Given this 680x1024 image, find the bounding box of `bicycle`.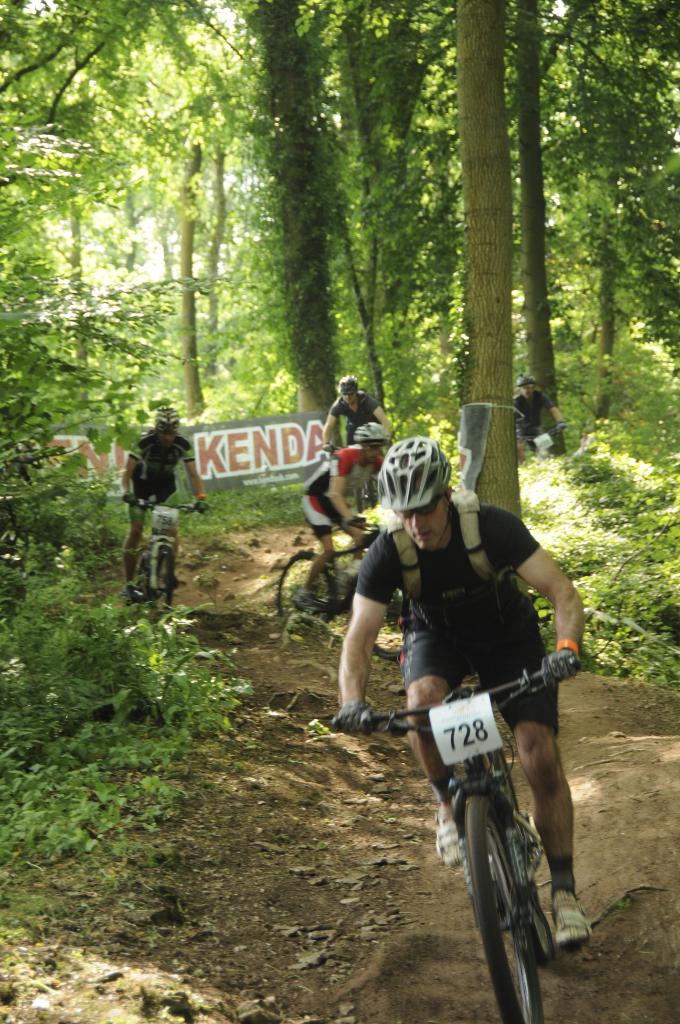
region(330, 445, 400, 505).
